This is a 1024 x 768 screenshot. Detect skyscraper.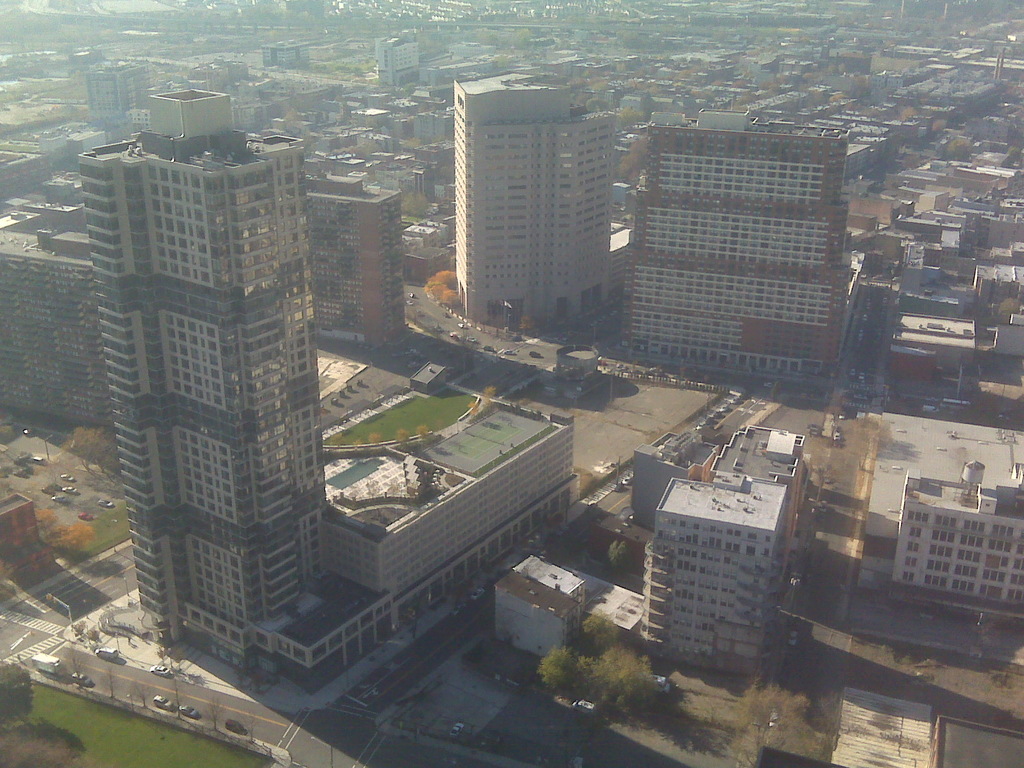
pyautogui.locateOnScreen(0, 225, 113, 432).
